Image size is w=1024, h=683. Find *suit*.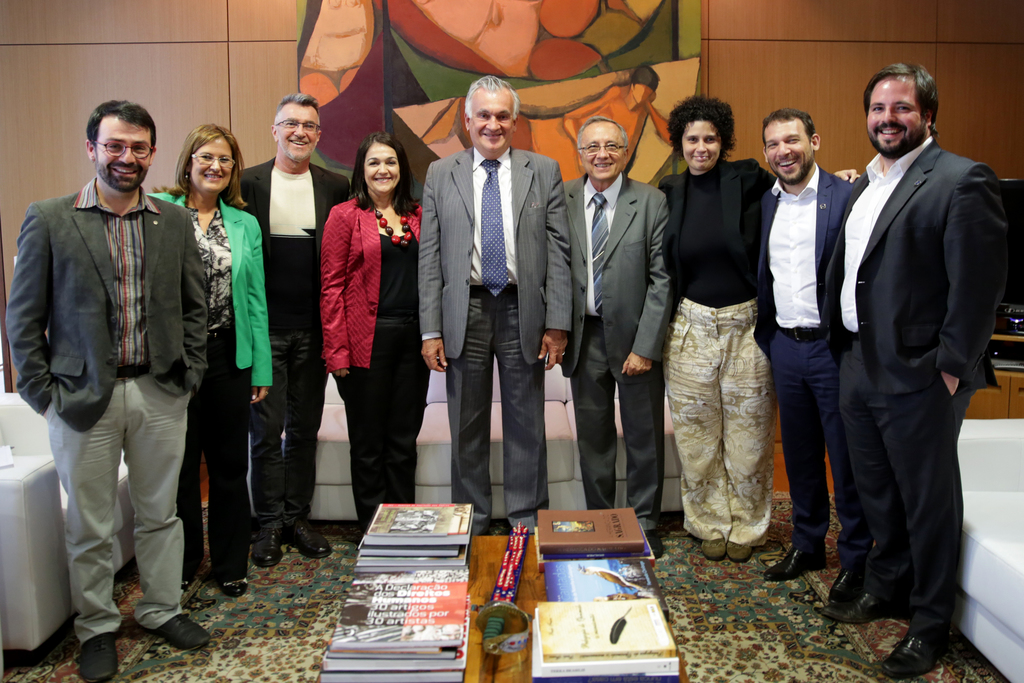
(left=819, top=45, right=1002, bottom=657).
